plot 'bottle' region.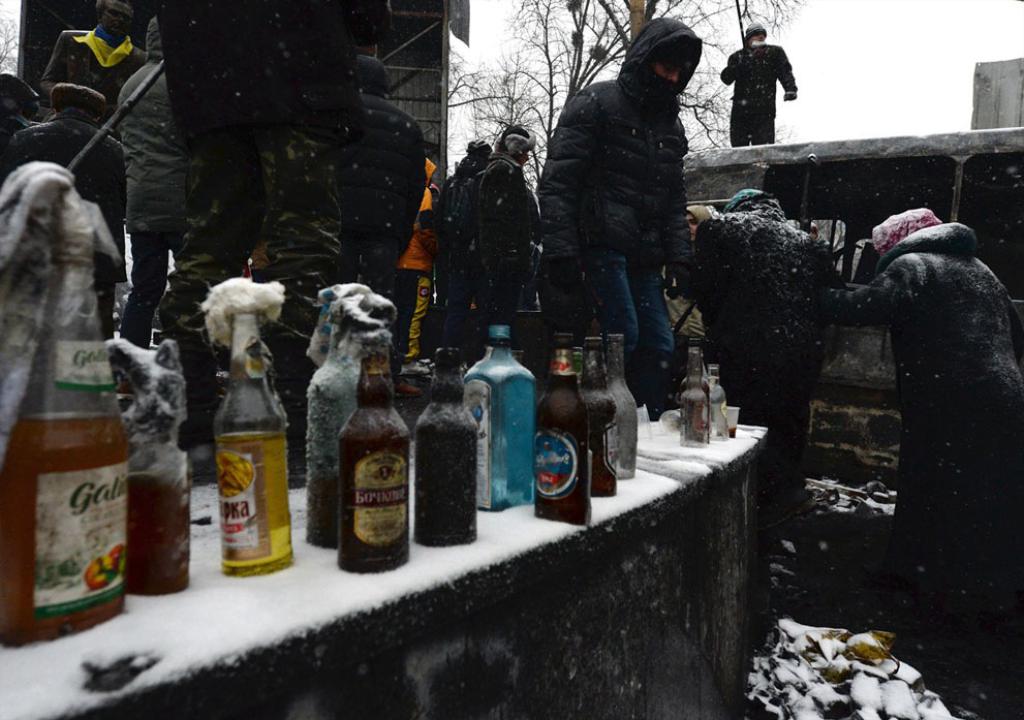
Plotted at pyautogui.locateOnScreen(526, 328, 591, 529).
